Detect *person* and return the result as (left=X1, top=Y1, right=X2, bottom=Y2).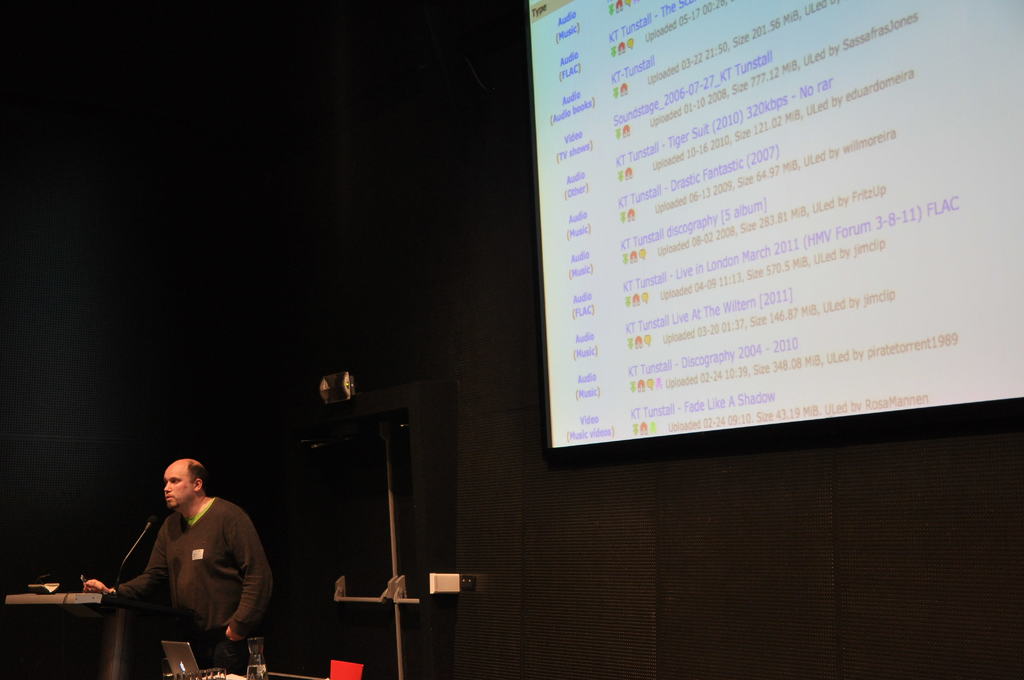
(left=78, top=455, right=273, bottom=672).
